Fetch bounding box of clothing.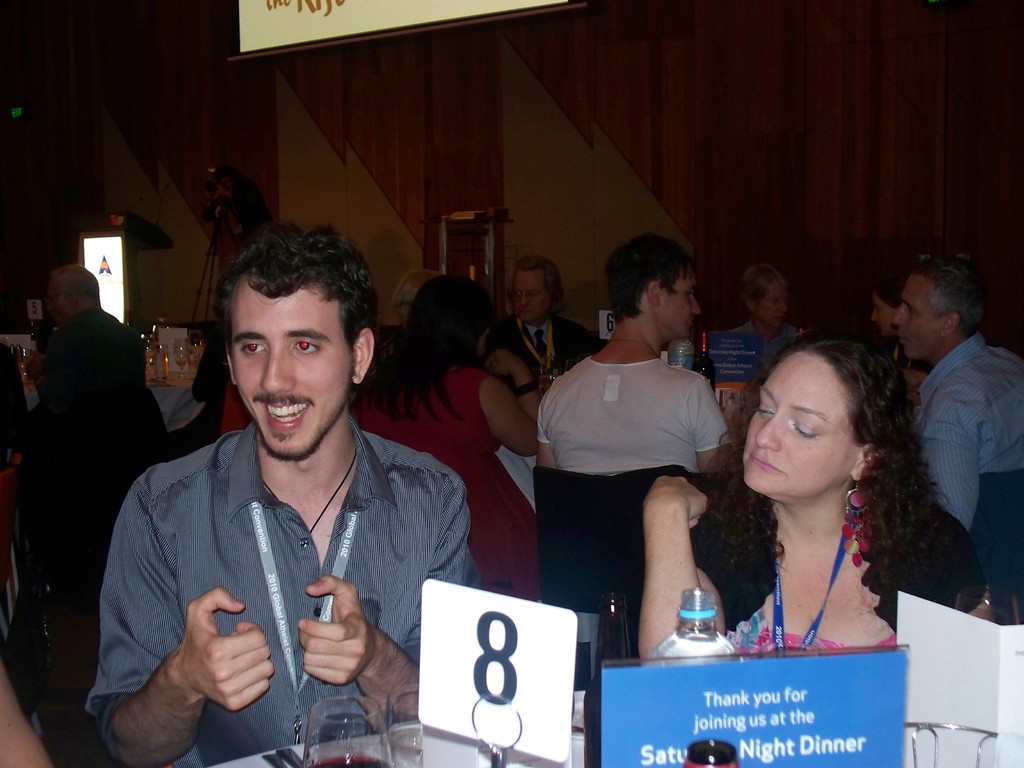
Bbox: (left=31, top=307, right=173, bottom=503).
